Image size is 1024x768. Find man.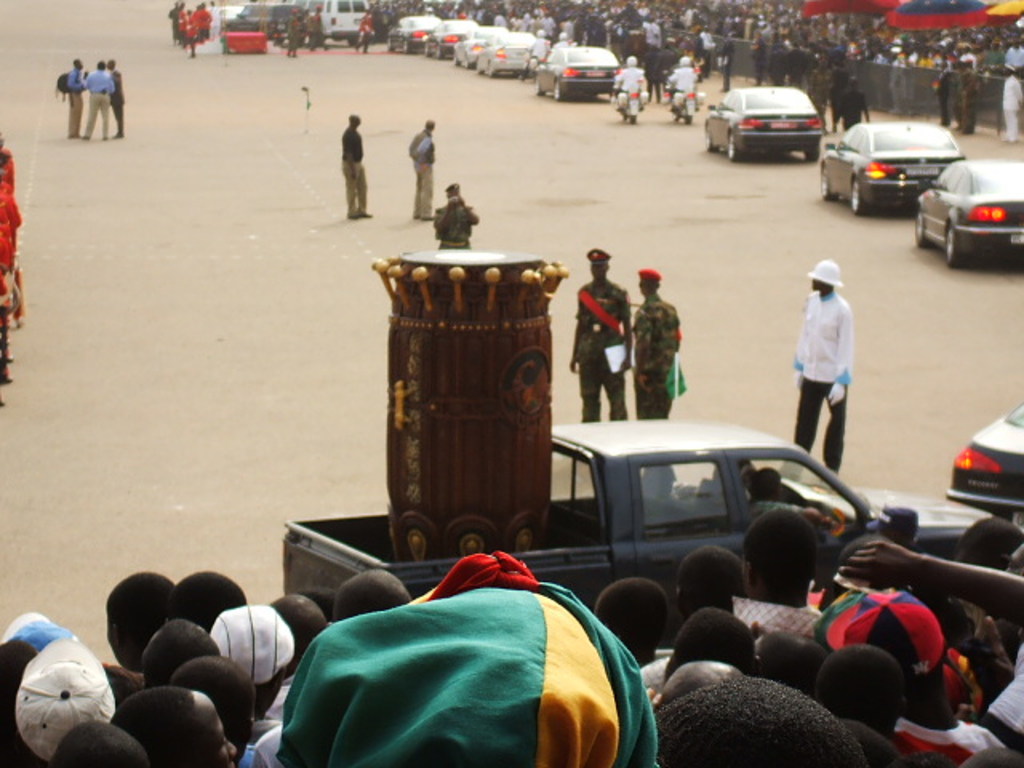
bbox=(674, 56, 704, 98).
